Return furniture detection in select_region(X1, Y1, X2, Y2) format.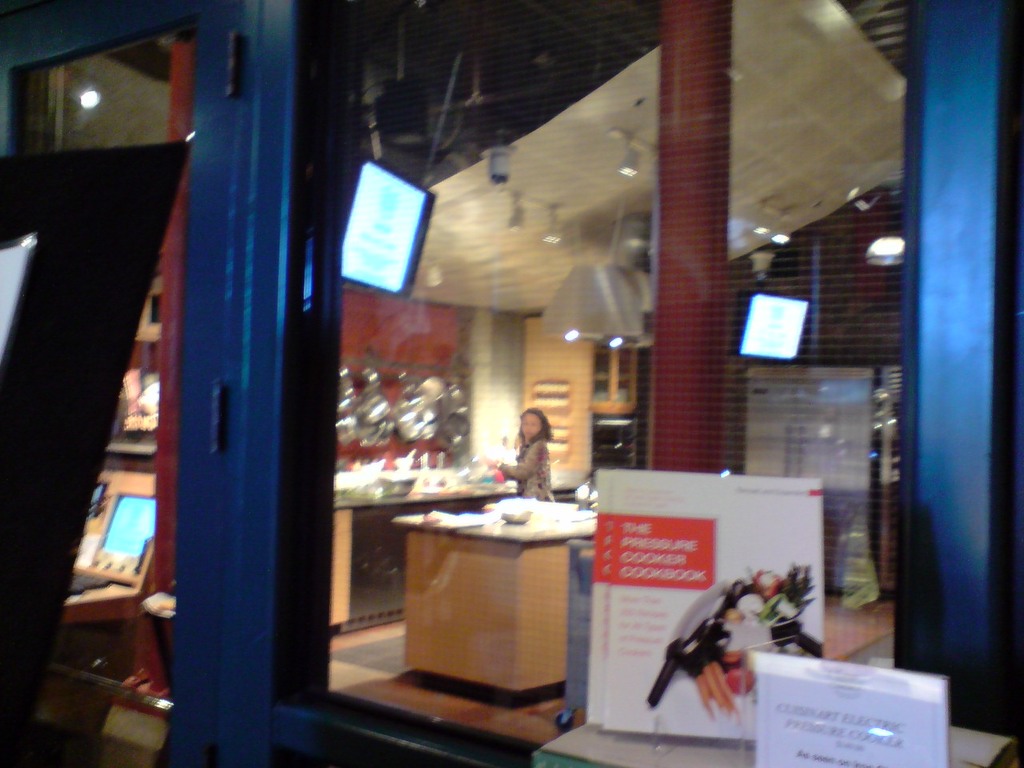
select_region(385, 498, 605, 704).
